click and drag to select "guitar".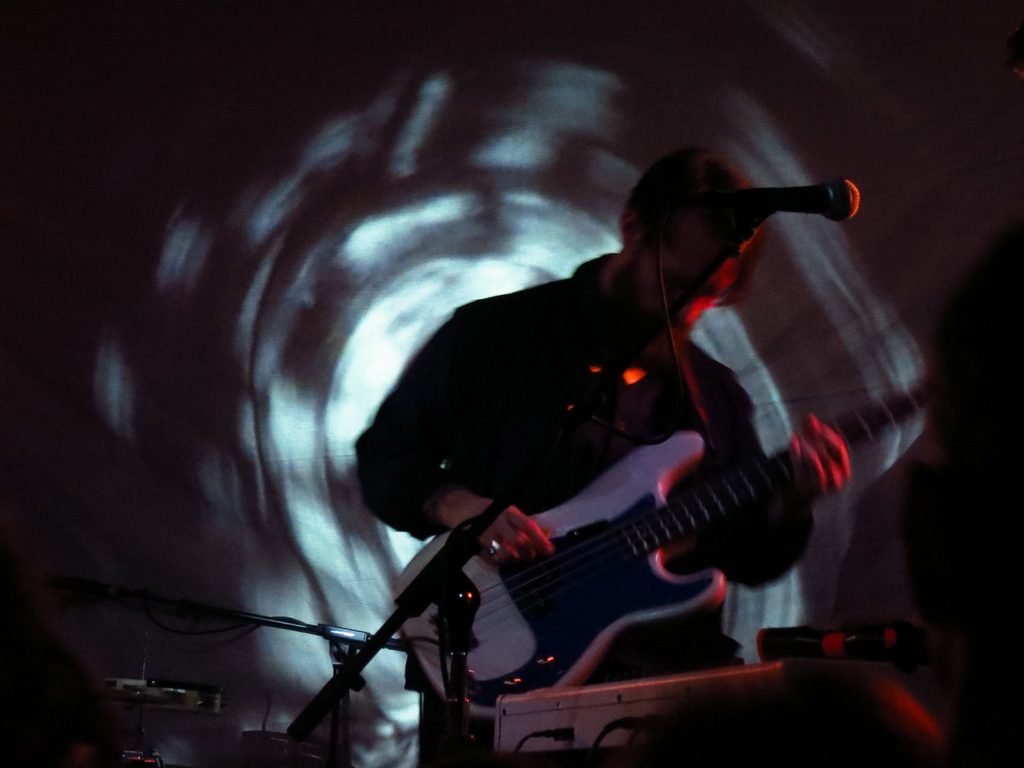
Selection: Rect(321, 398, 902, 730).
